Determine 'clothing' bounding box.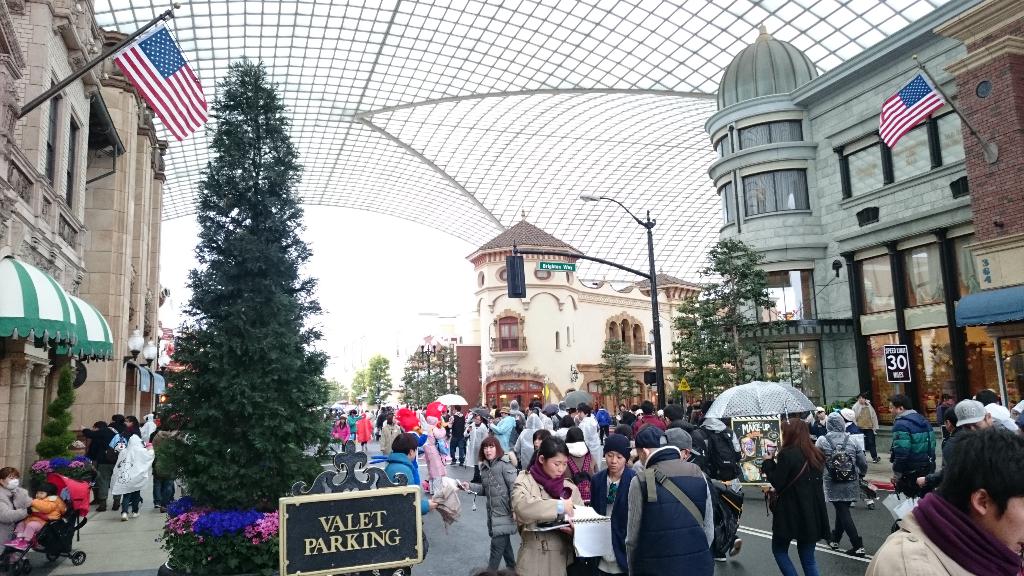
Determined: 853/395/879/462.
